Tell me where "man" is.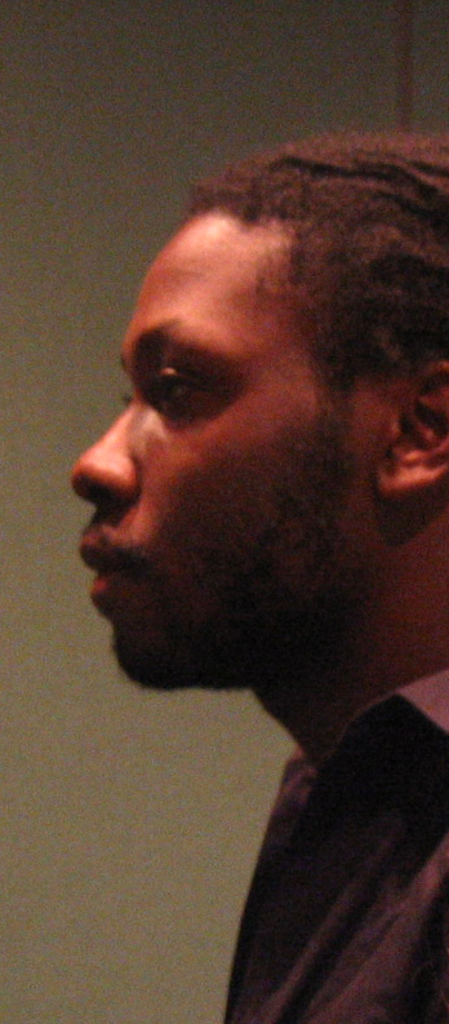
"man" is at l=43, t=99, r=448, b=1023.
